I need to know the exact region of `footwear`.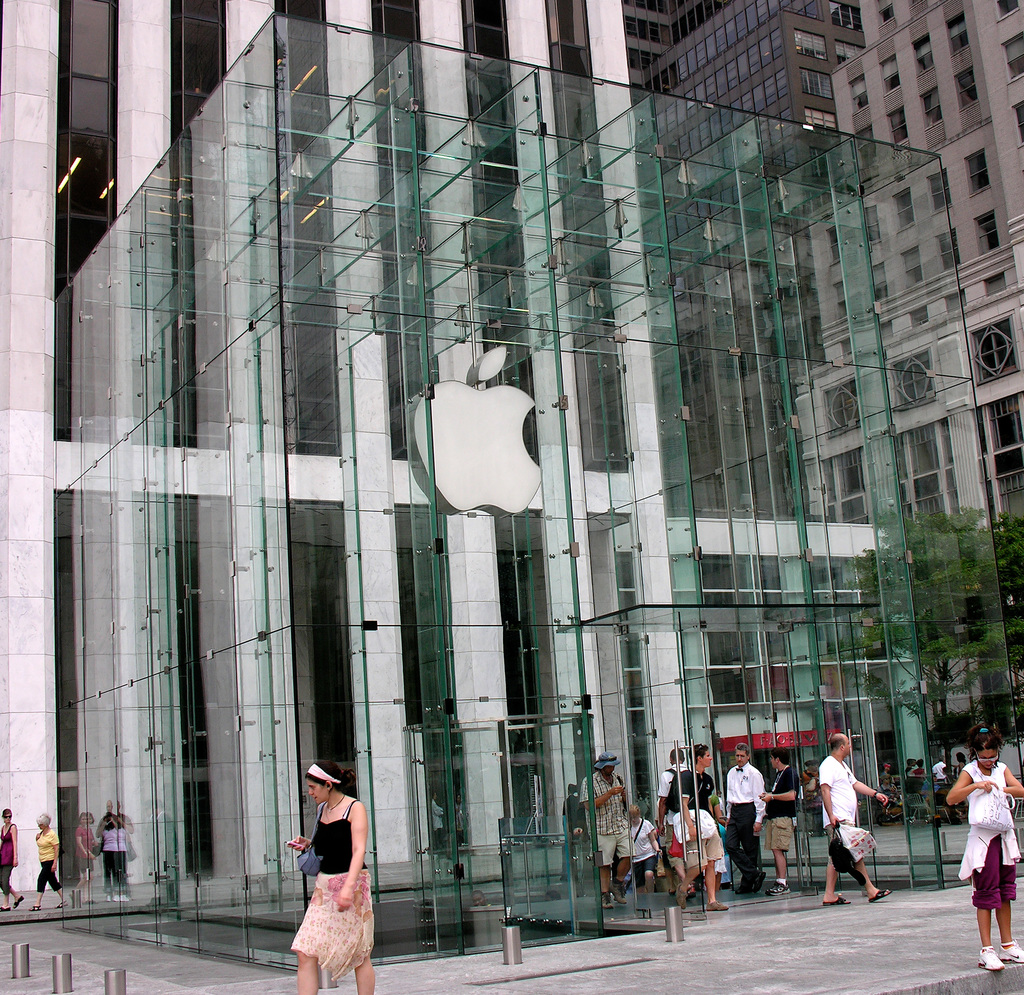
Region: bbox=(704, 900, 730, 909).
